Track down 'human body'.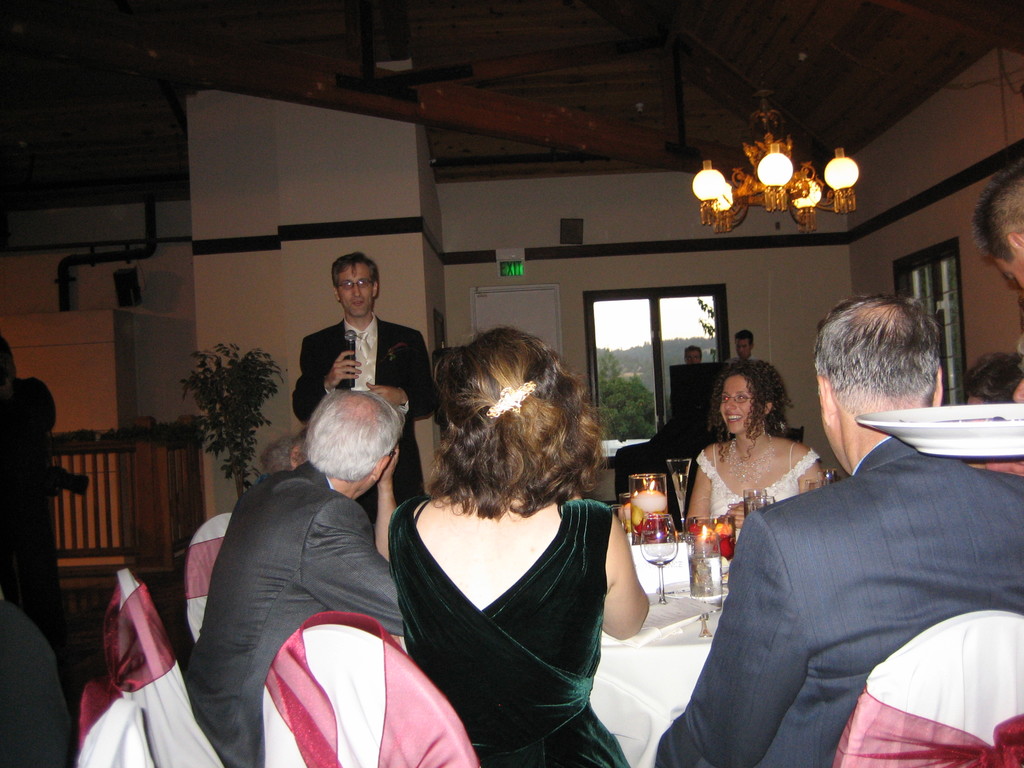
Tracked to bbox=(289, 252, 440, 495).
